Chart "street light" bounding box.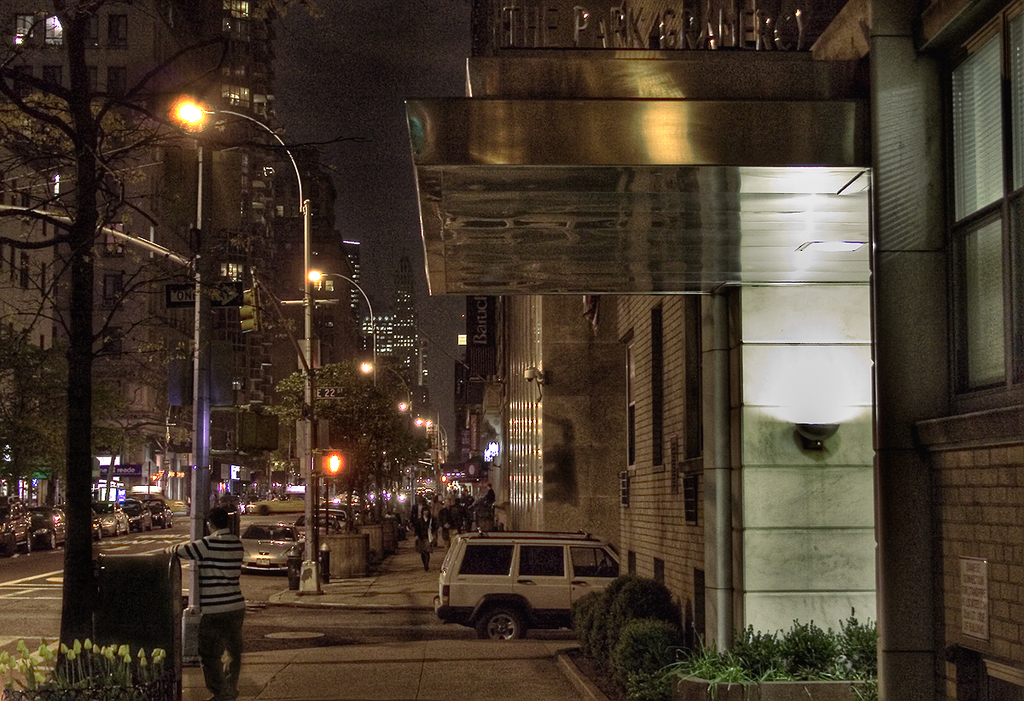
Charted: (x1=165, y1=90, x2=318, y2=604).
